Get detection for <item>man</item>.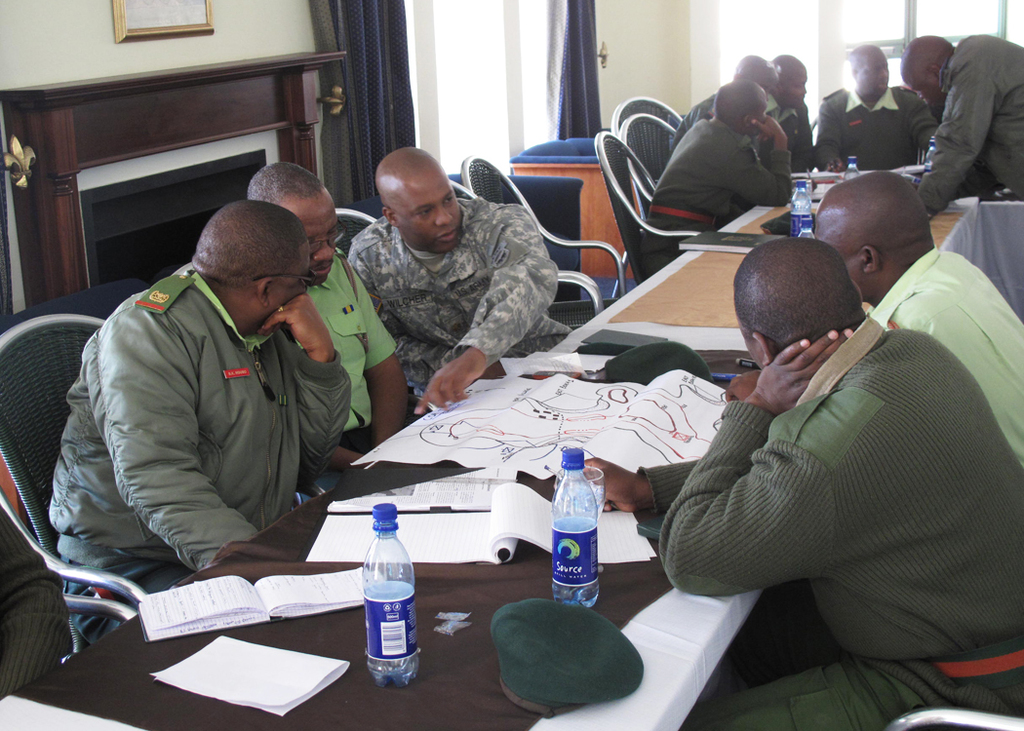
Detection: (left=809, top=169, right=1023, bottom=468).
